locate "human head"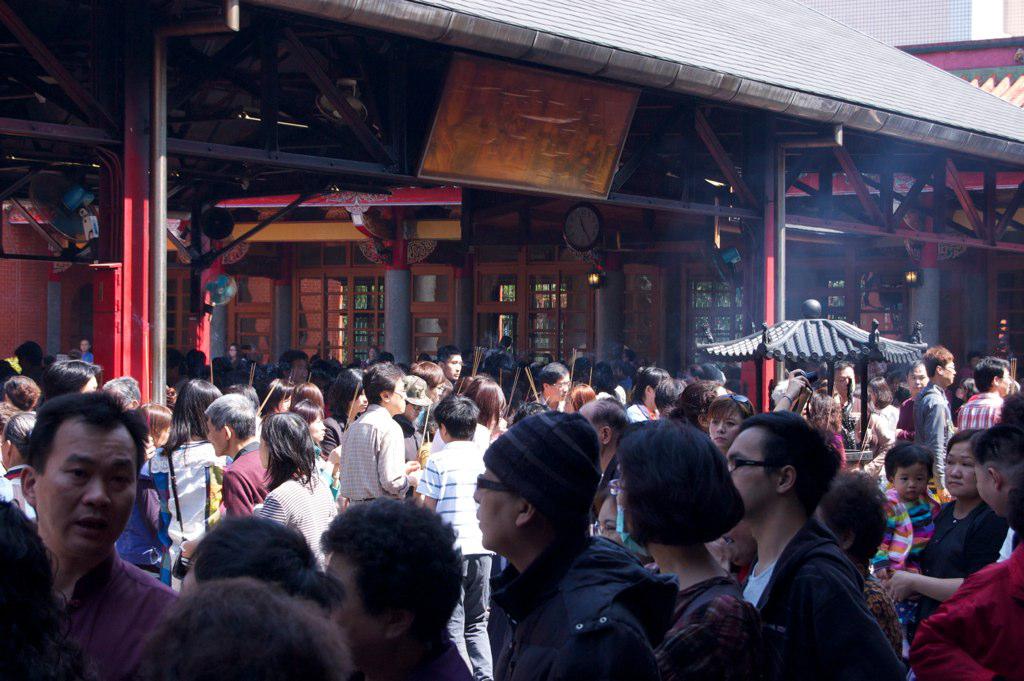
{"x1": 820, "y1": 466, "x2": 884, "y2": 563}
